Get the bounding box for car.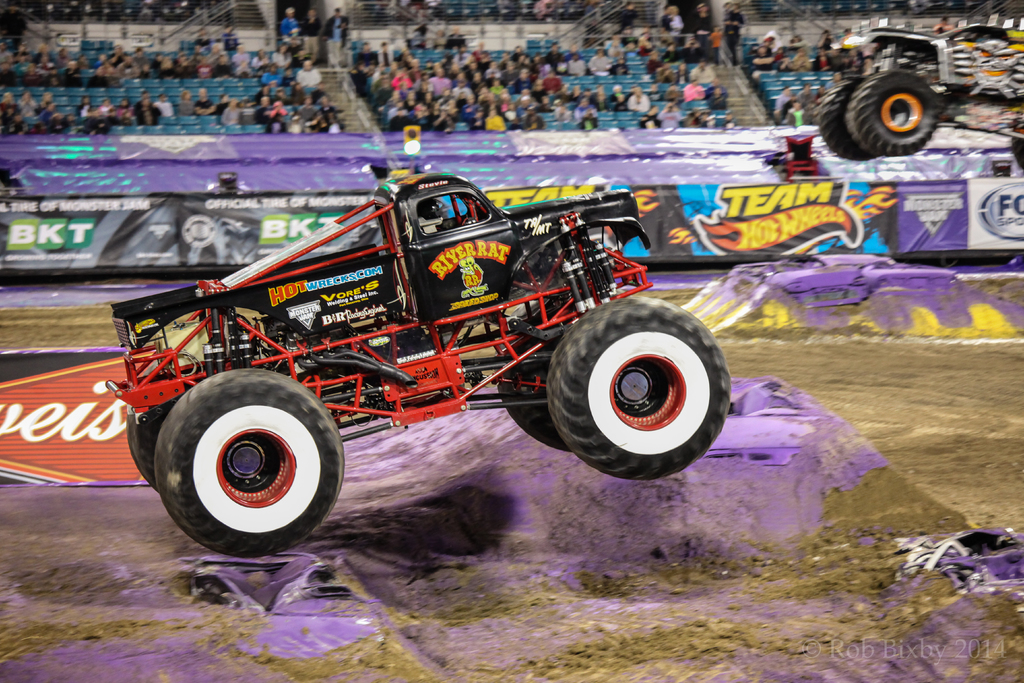
bbox(124, 165, 737, 558).
